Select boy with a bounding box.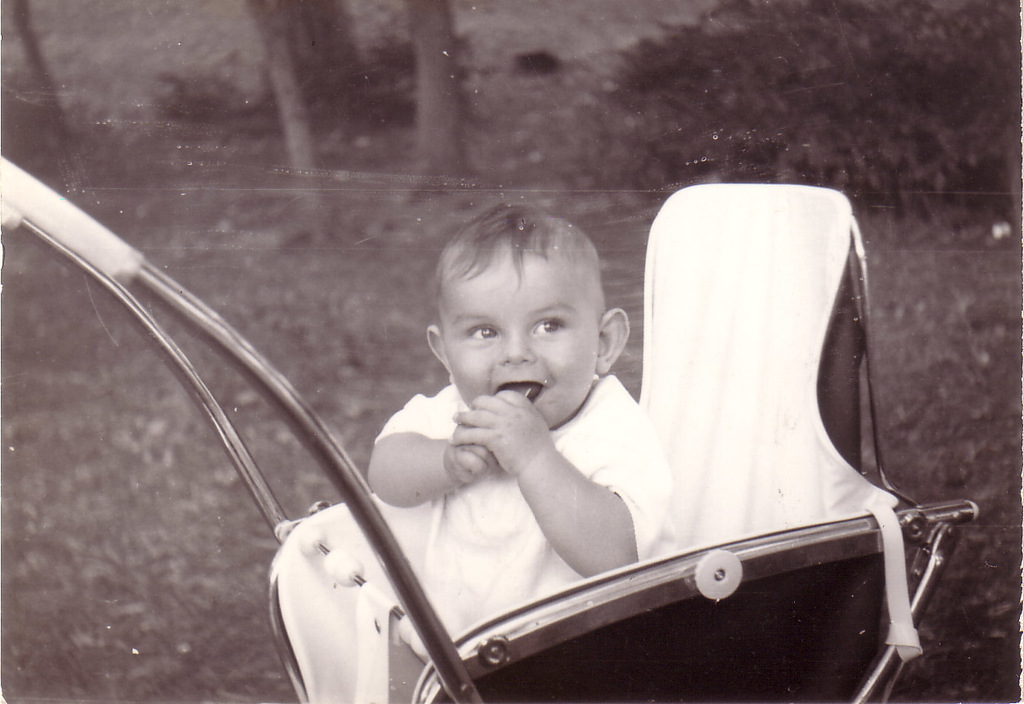
bbox(337, 178, 687, 597).
